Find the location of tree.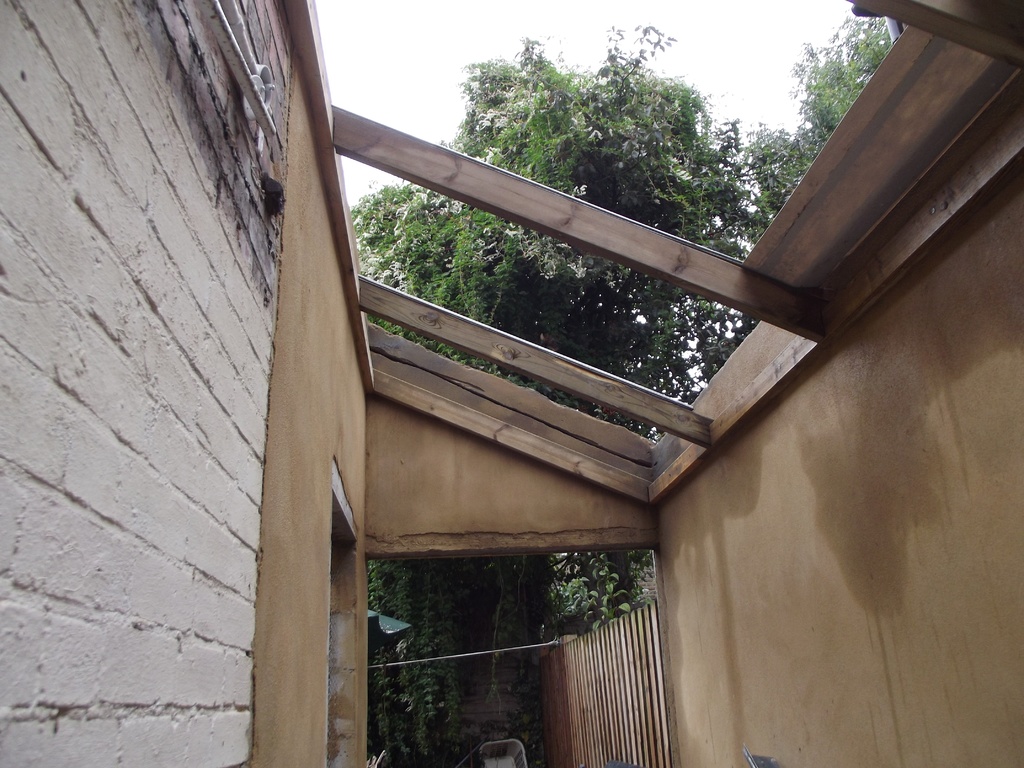
Location: (x1=445, y1=20, x2=752, y2=744).
